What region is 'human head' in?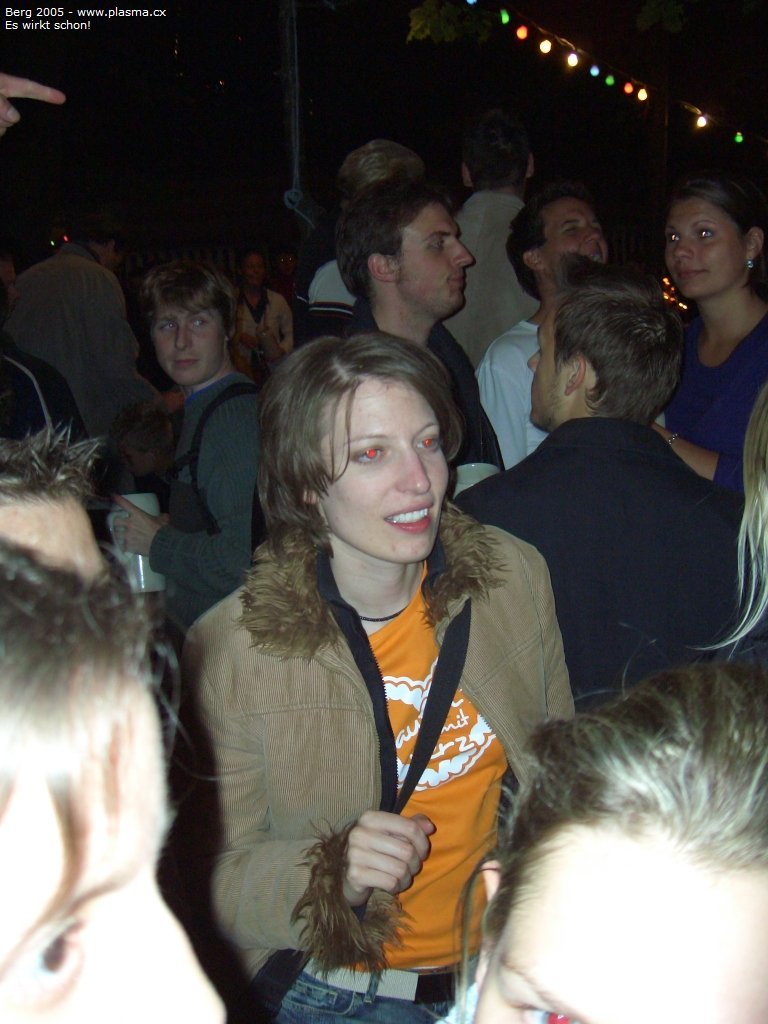
<box>516,201,621,284</box>.
